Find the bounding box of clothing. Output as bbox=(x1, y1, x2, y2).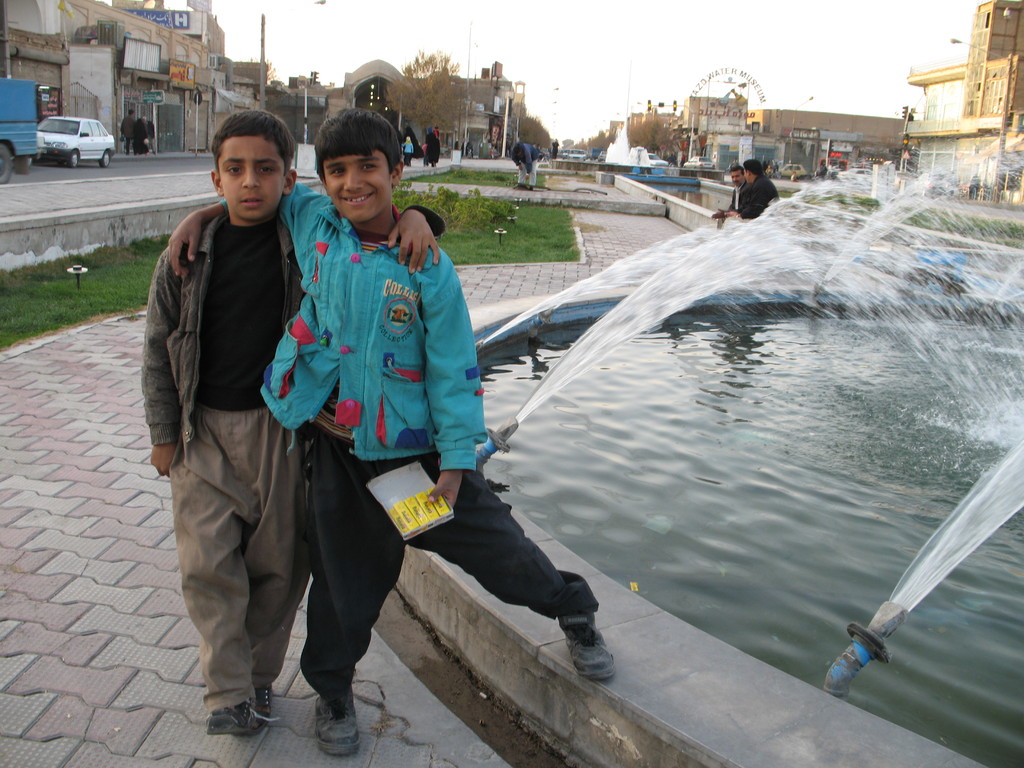
bbox=(425, 132, 439, 166).
